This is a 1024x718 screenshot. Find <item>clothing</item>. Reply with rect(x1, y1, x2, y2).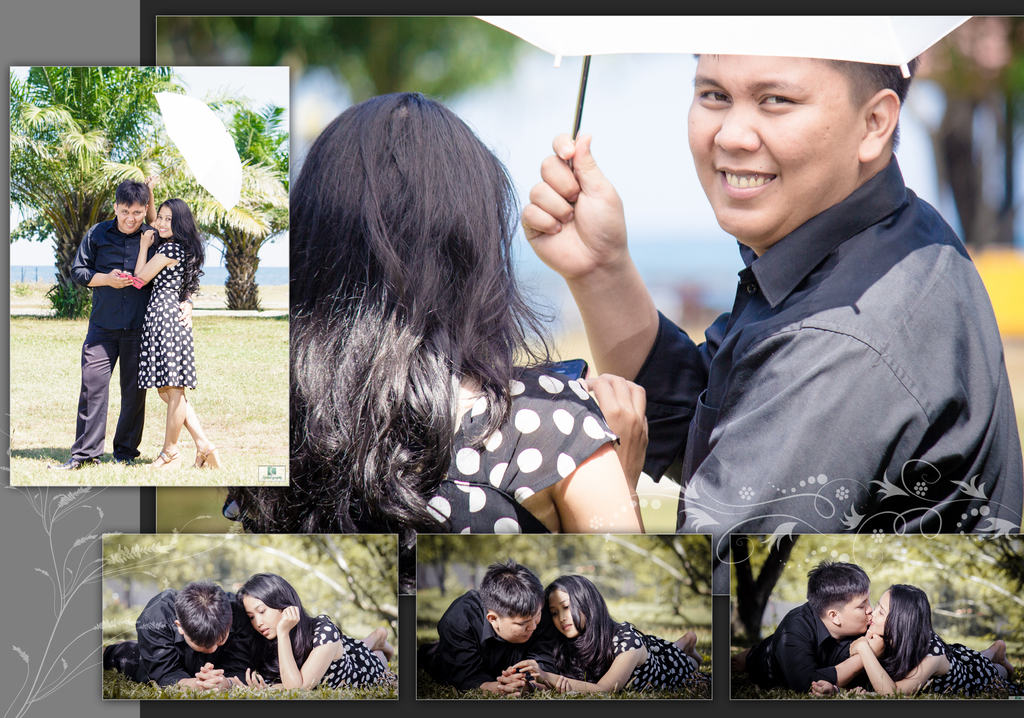
rect(420, 584, 557, 689).
